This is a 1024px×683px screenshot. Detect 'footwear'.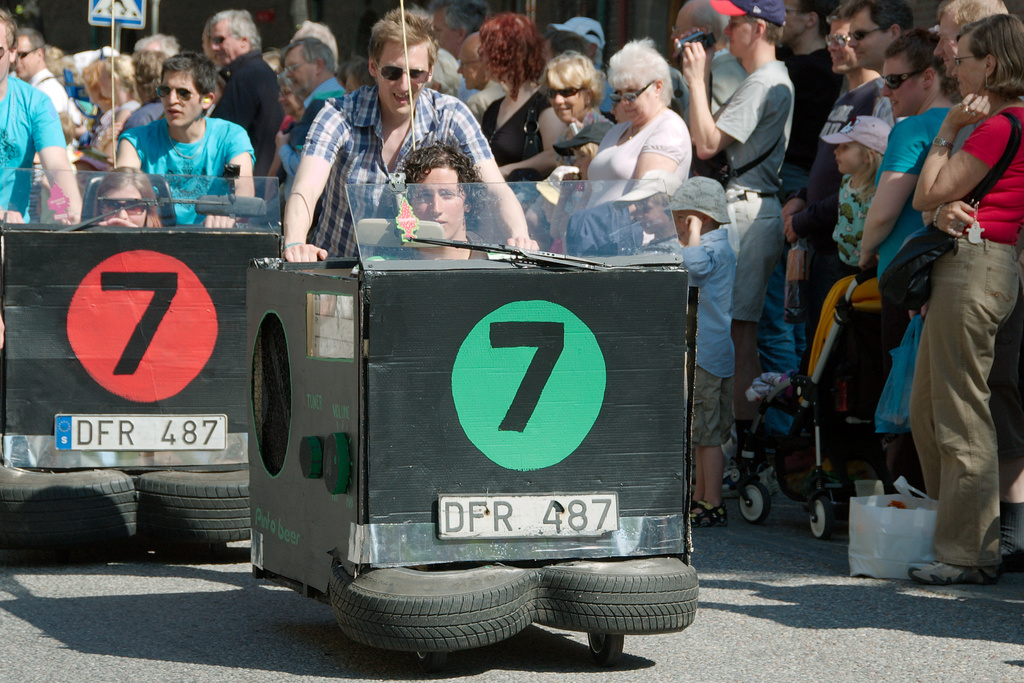
<region>908, 559, 991, 580</region>.
